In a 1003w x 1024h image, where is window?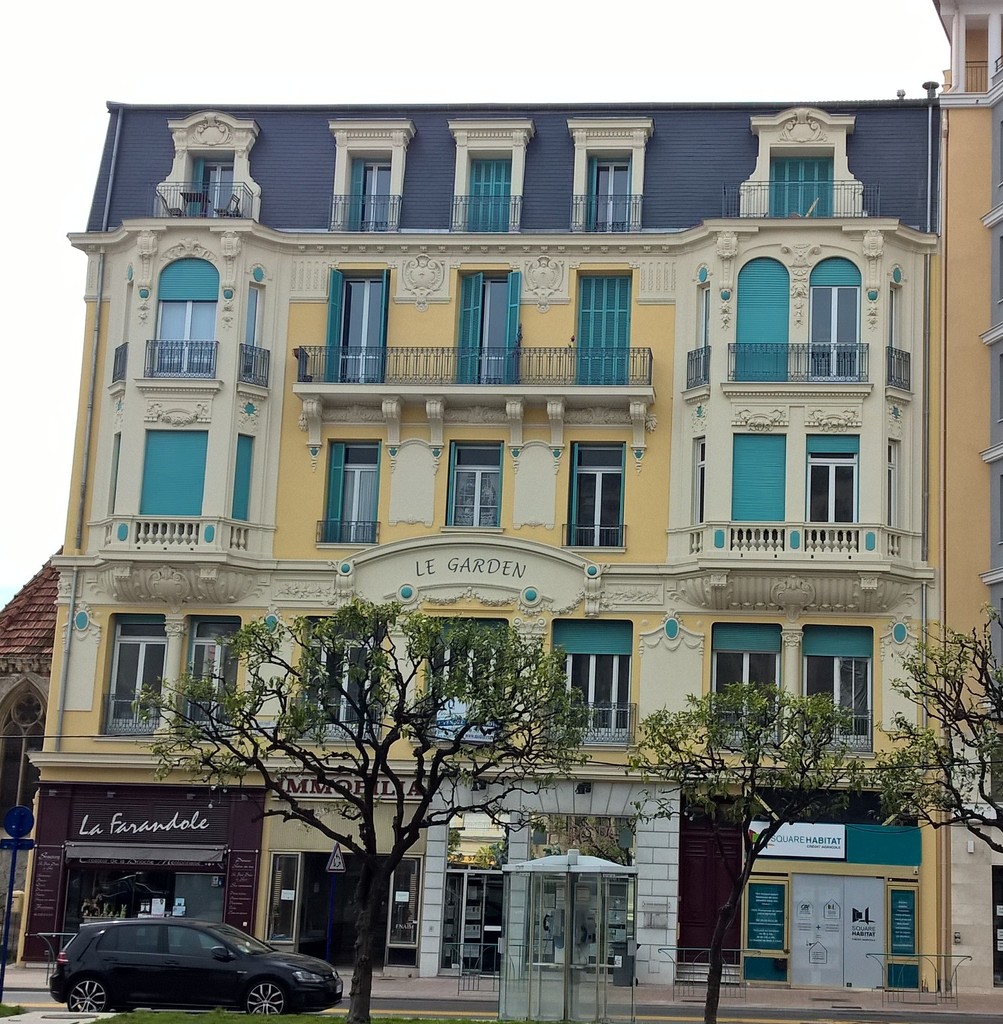
133, 426, 210, 550.
